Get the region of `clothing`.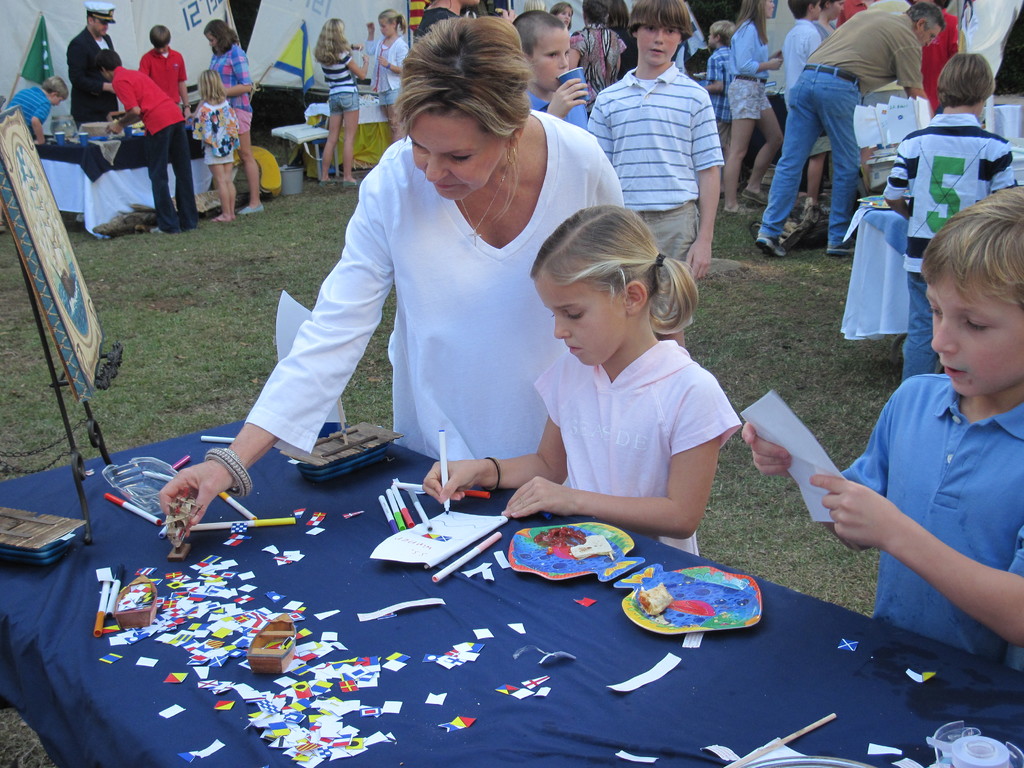
left=572, top=20, right=625, bottom=114.
